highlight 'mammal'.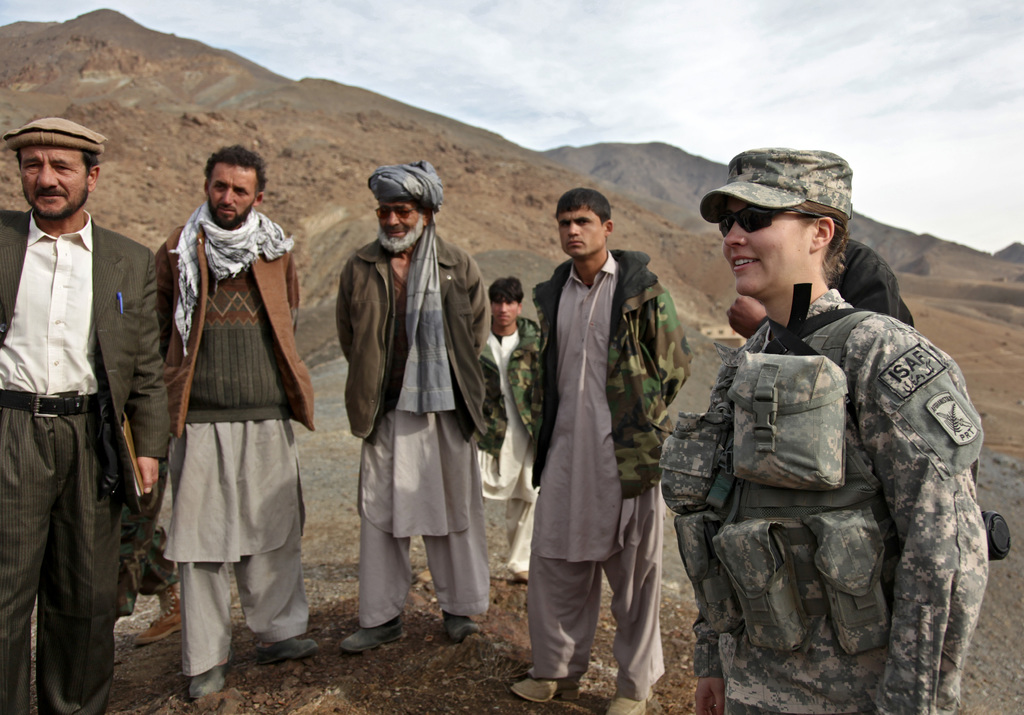
Highlighted region: [0, 119, 173, 714].
